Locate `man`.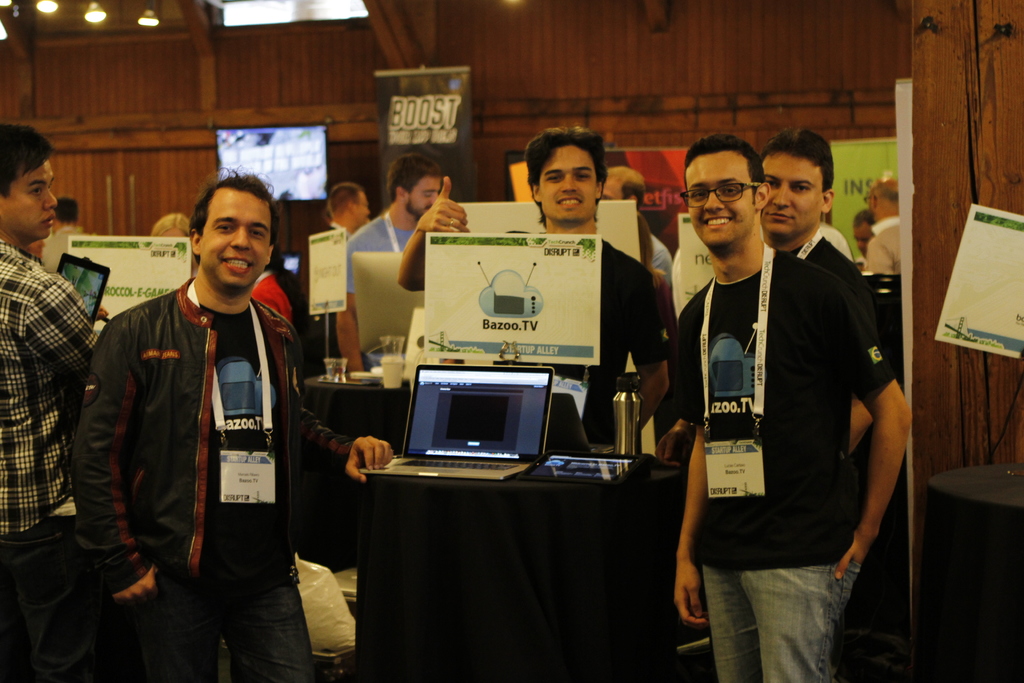
Bounding box: (x1=758, y1=128, x2=871, y2=457).
